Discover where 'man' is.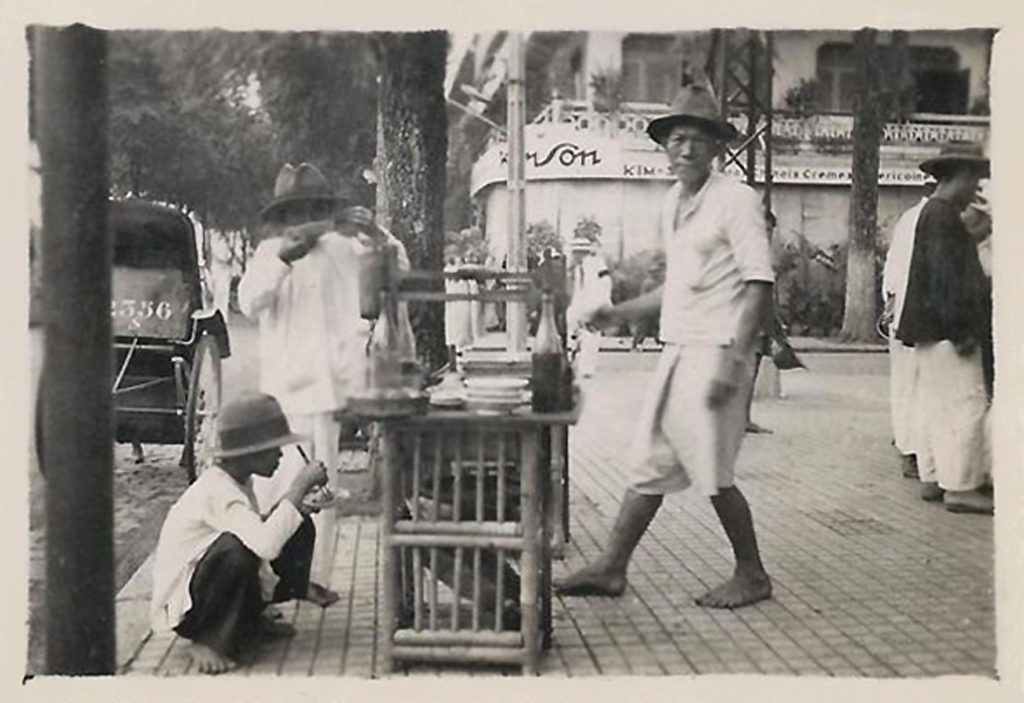
Discovered at BBox(545, 74, 774, 613).
